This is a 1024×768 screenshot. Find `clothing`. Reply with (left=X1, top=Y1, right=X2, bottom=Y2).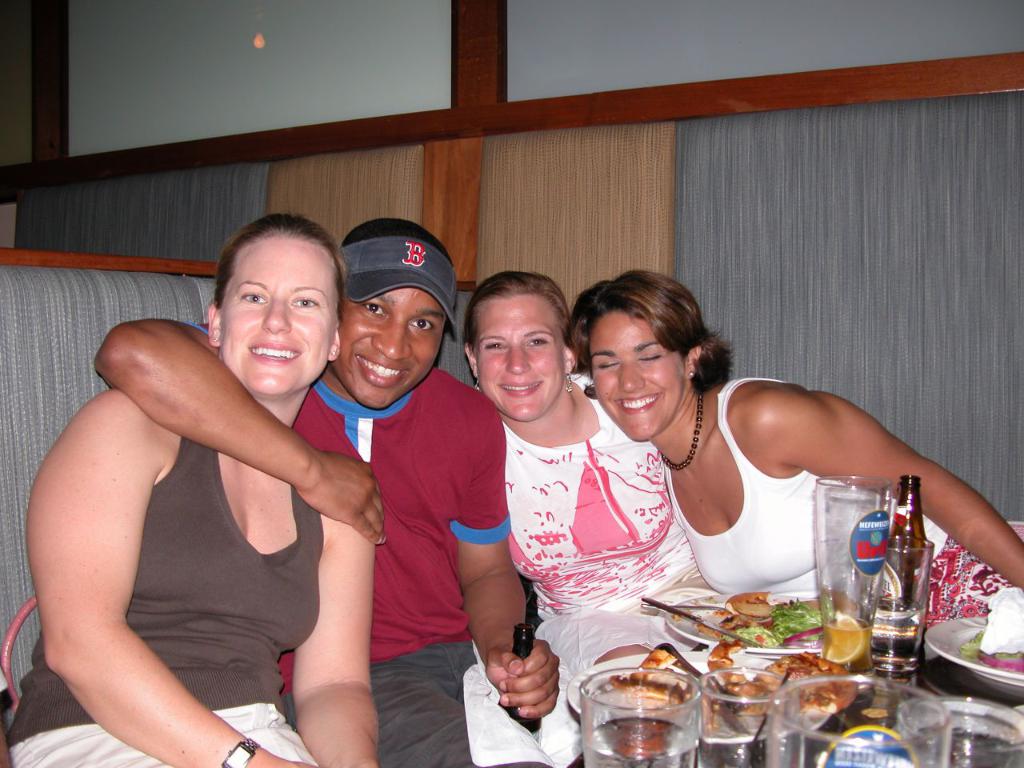
(left=272, top=366, right=516, bottom=767).
